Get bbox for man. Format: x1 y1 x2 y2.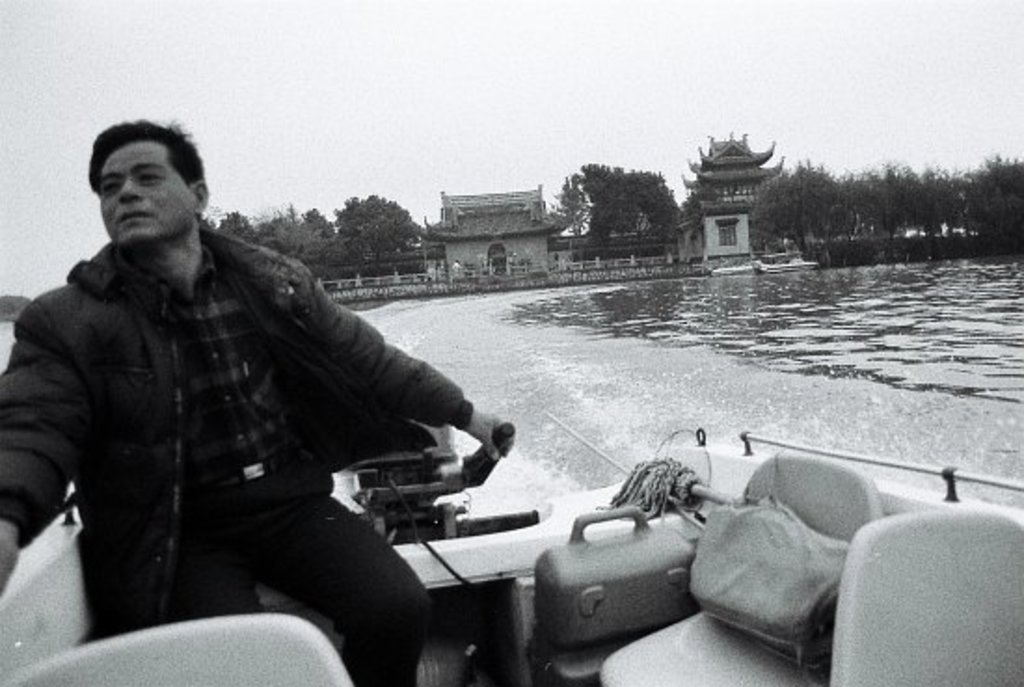
0 115 542 663.
